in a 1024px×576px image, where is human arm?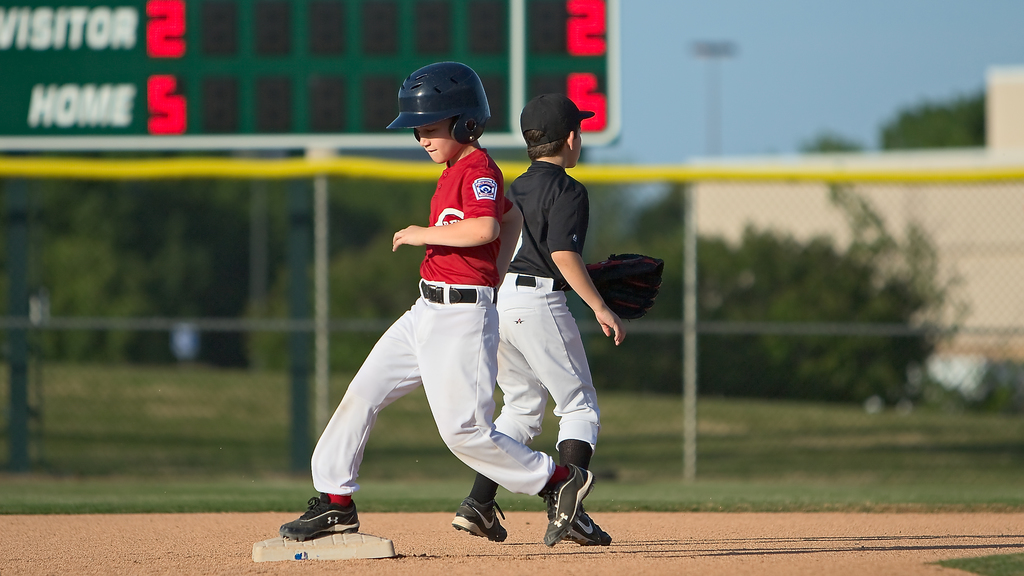
crop(402, 202, 500, 253).
